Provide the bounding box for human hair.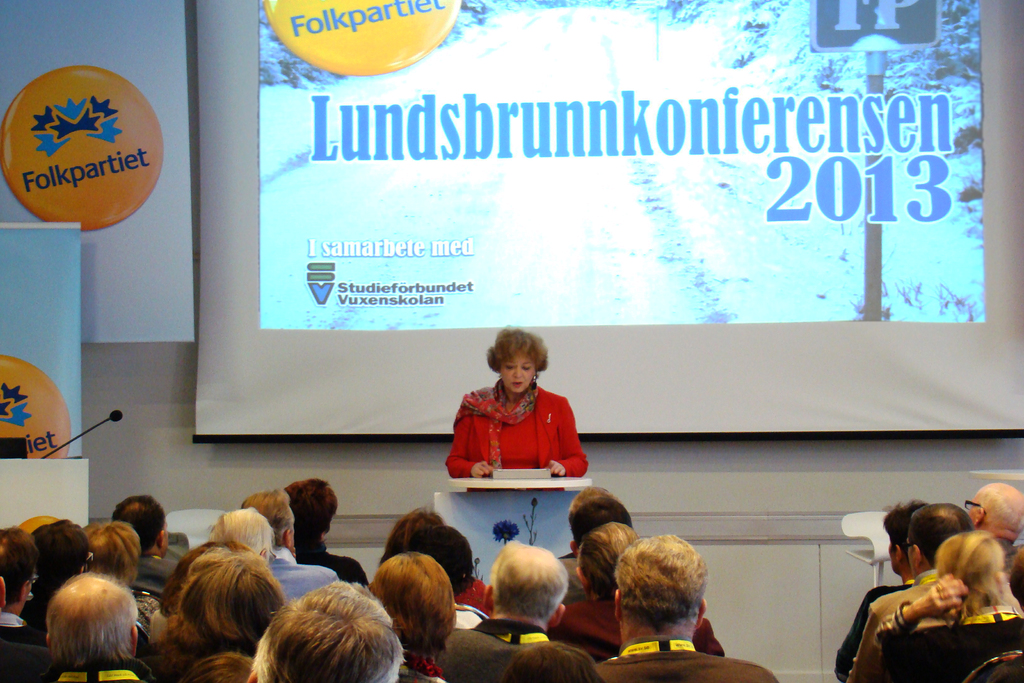
bbox(575, 522, 636, 602).
